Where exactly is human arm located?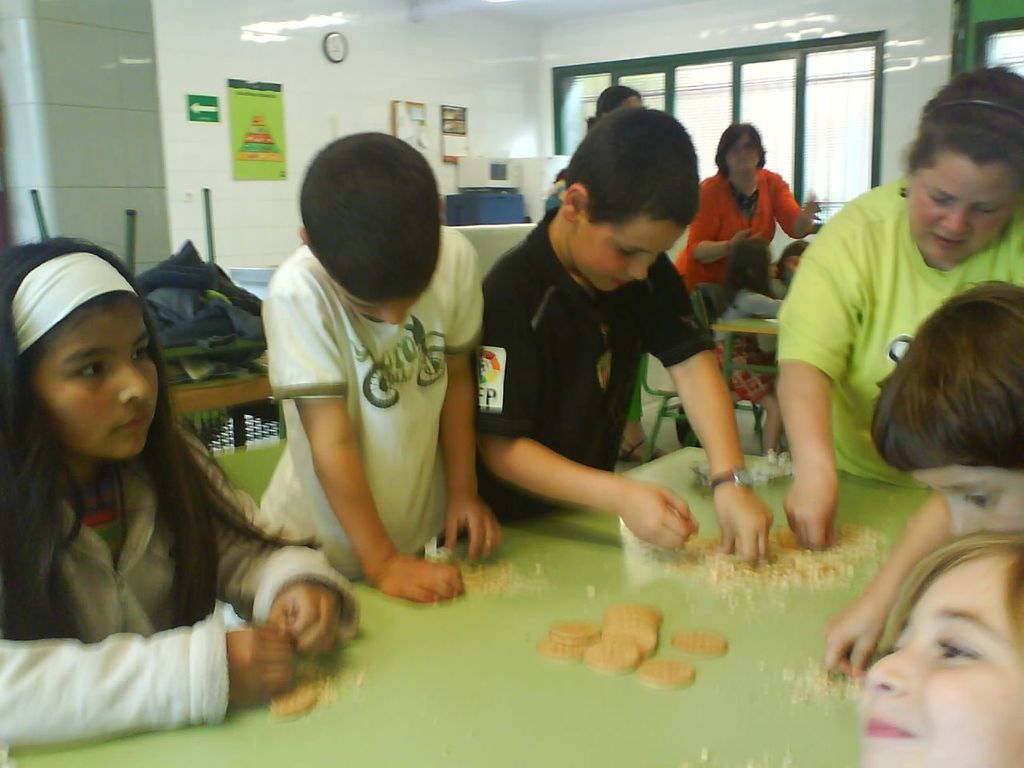
Its bounding box is locate(178, 422, 346, 660).
